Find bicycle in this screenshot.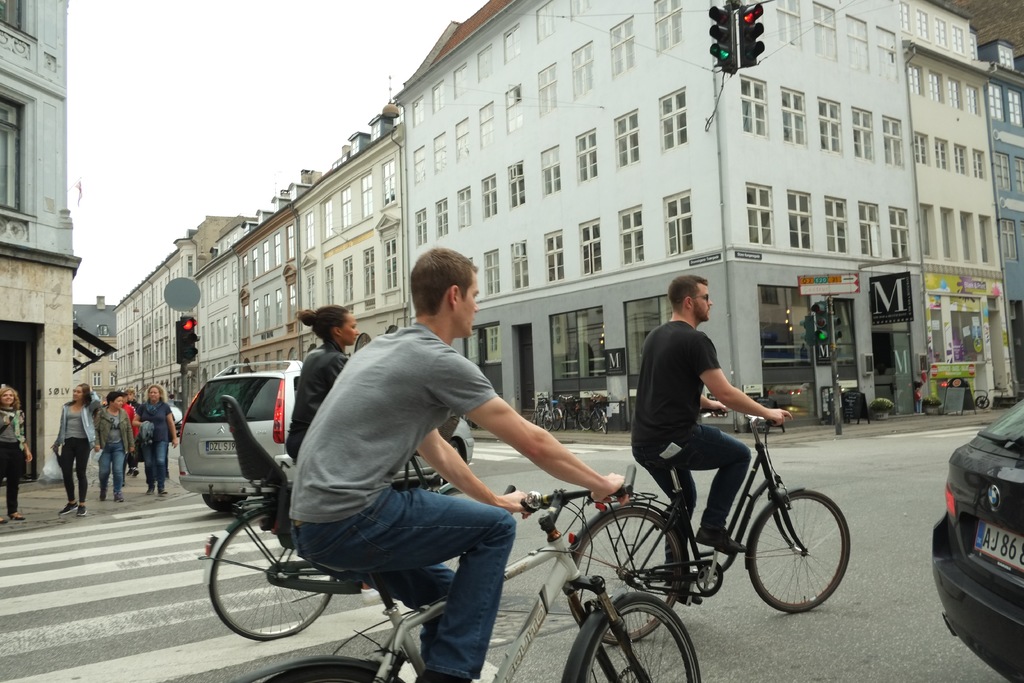
The bounding box for bicycle is (x1=202, y1=415, x2=499, y2=638).
